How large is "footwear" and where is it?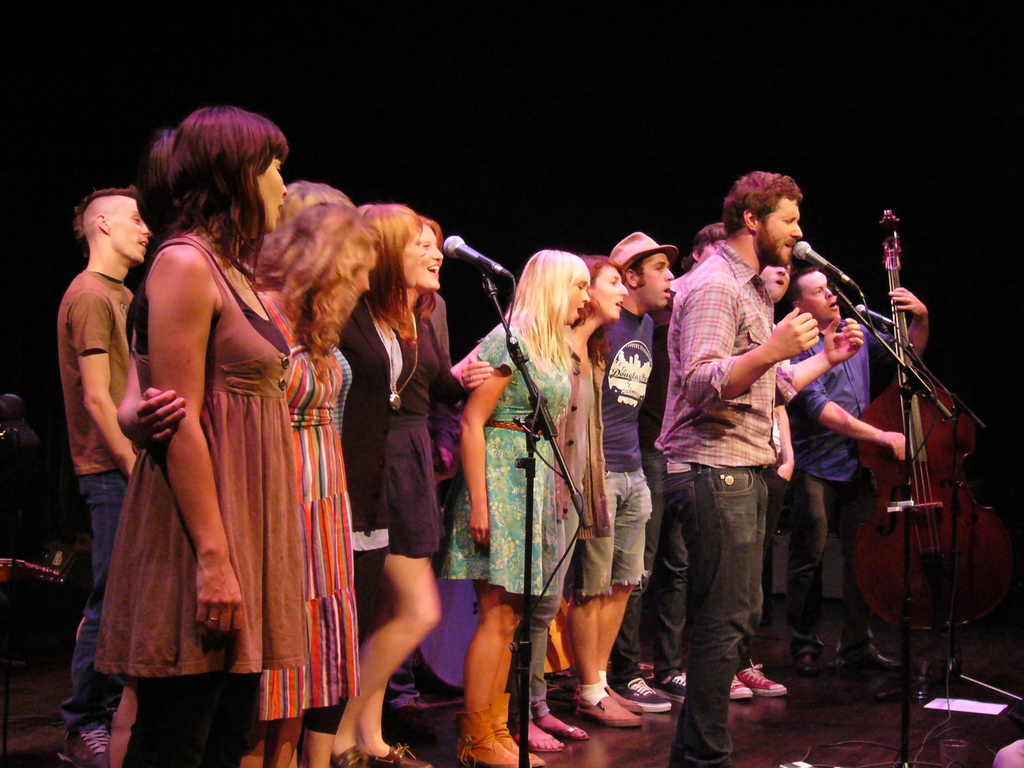
Bounding box: left=375, top=745, right=431, bottom=767.
